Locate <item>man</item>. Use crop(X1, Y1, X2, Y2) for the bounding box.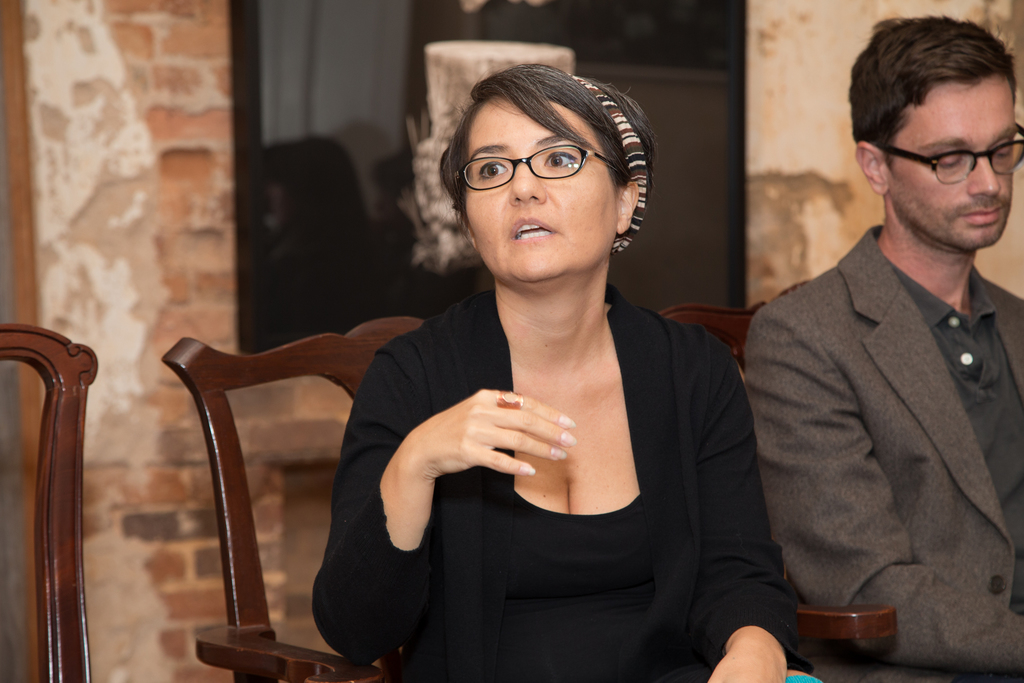
crop(745, 20, 1023, 682).
